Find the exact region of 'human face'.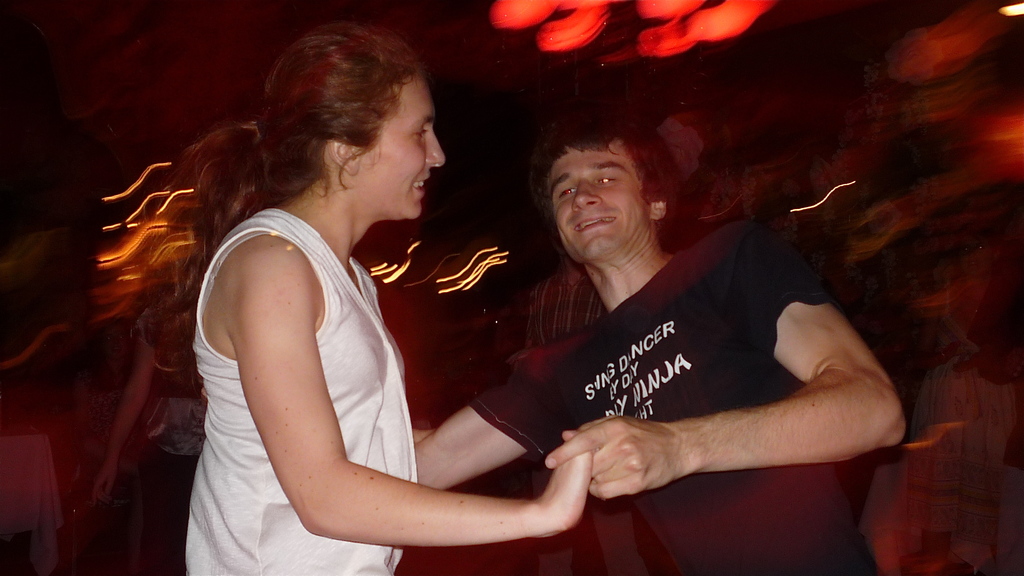
Exact region: locate(360, 72, 452, 220).
